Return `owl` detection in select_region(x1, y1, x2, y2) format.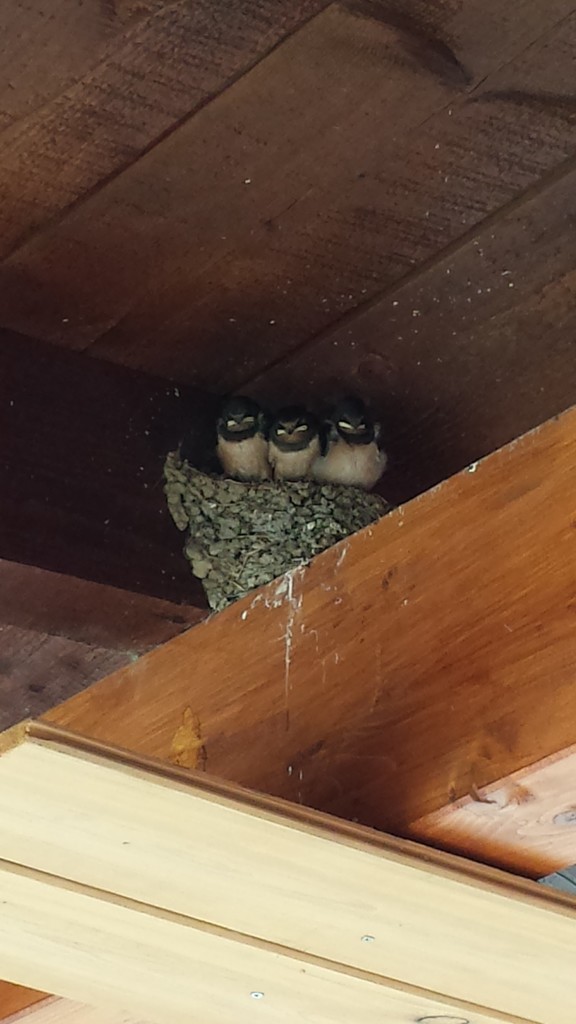
select_region(314, 410, 383, 493).
